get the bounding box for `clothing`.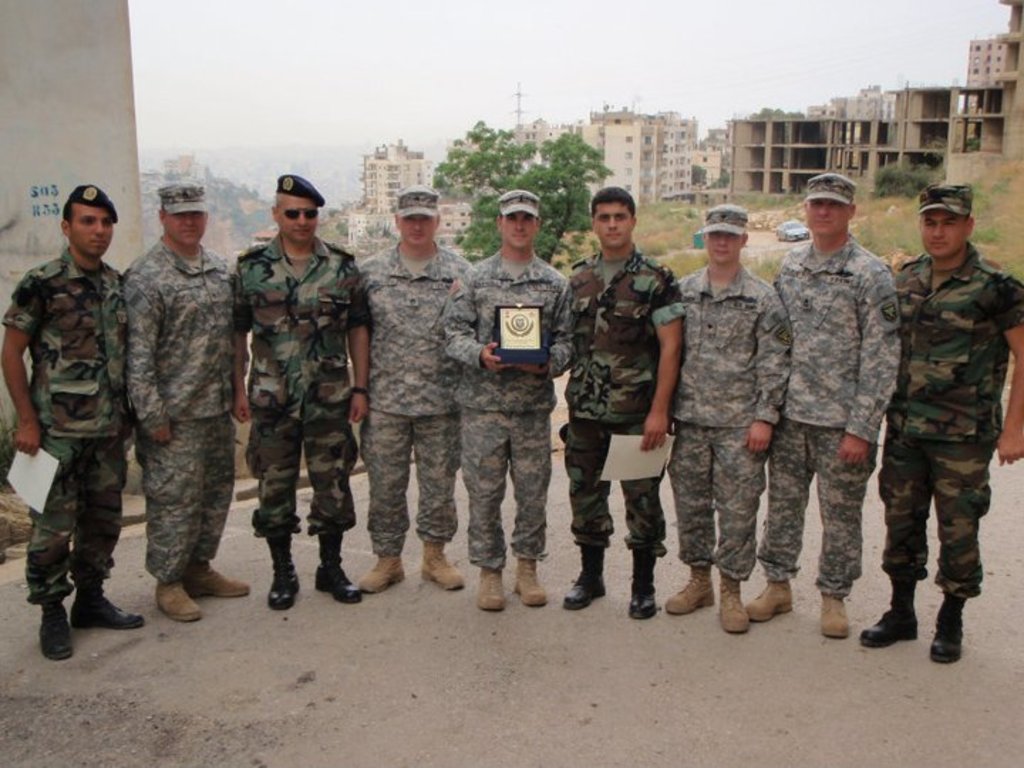
bbox=(897, 247, 1023, 616).
